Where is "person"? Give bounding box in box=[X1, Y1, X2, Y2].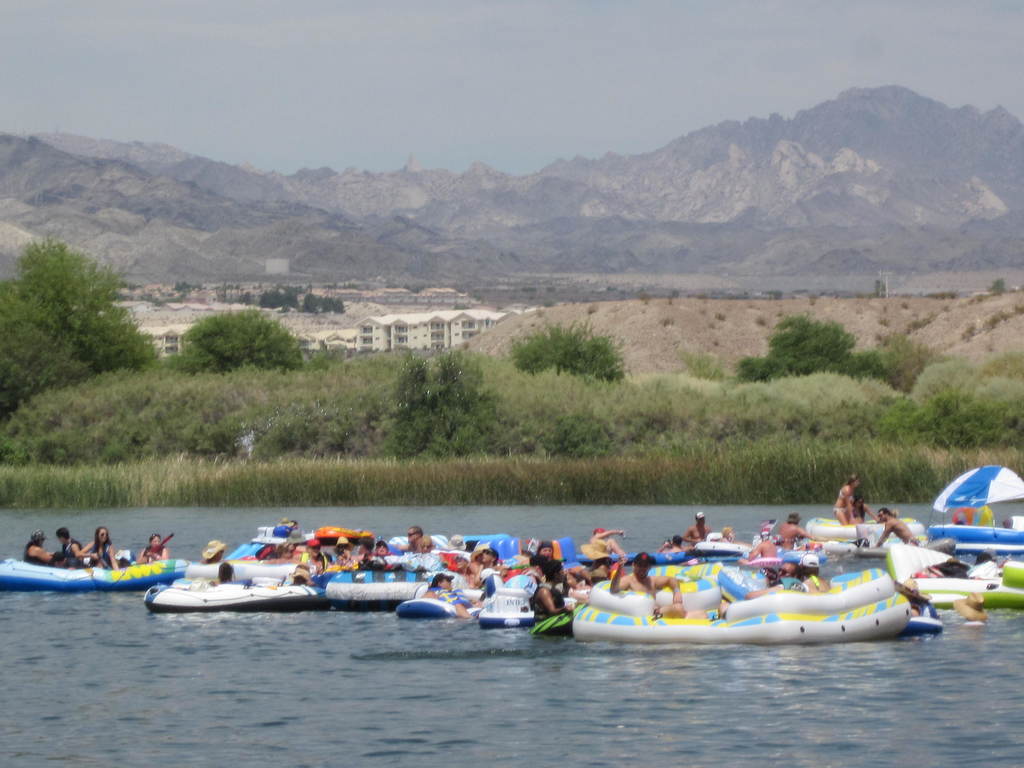
box=[415, 534, 449, 573].
